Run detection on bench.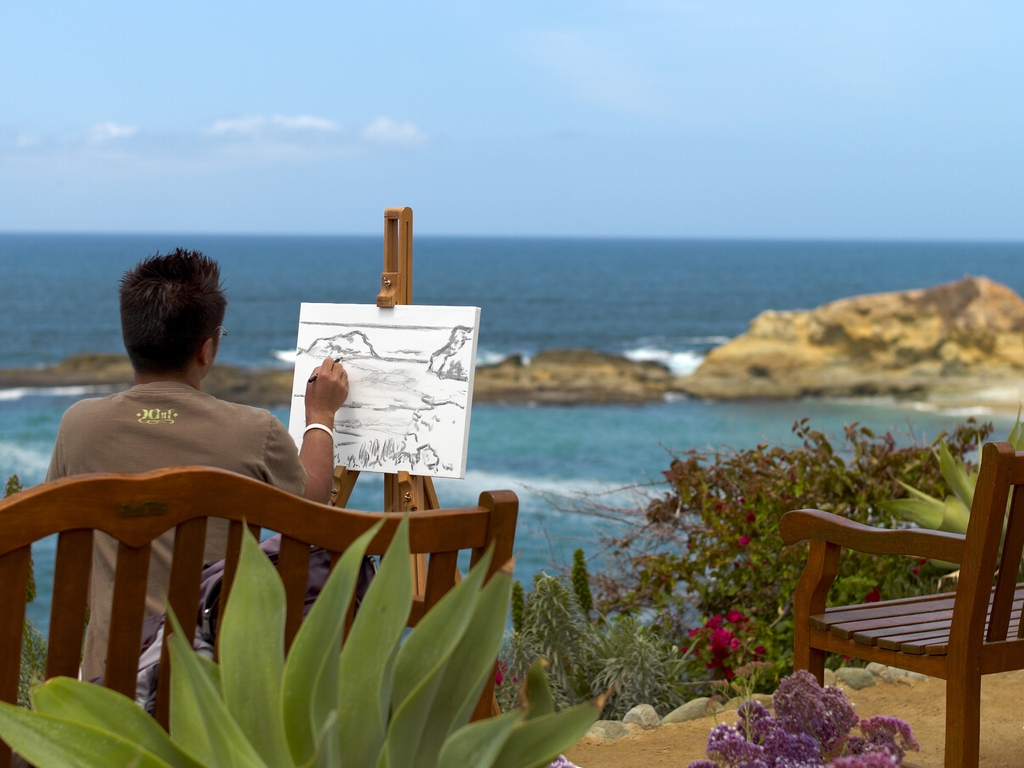
Result: bbox=(773, 464, 1012, 744).
